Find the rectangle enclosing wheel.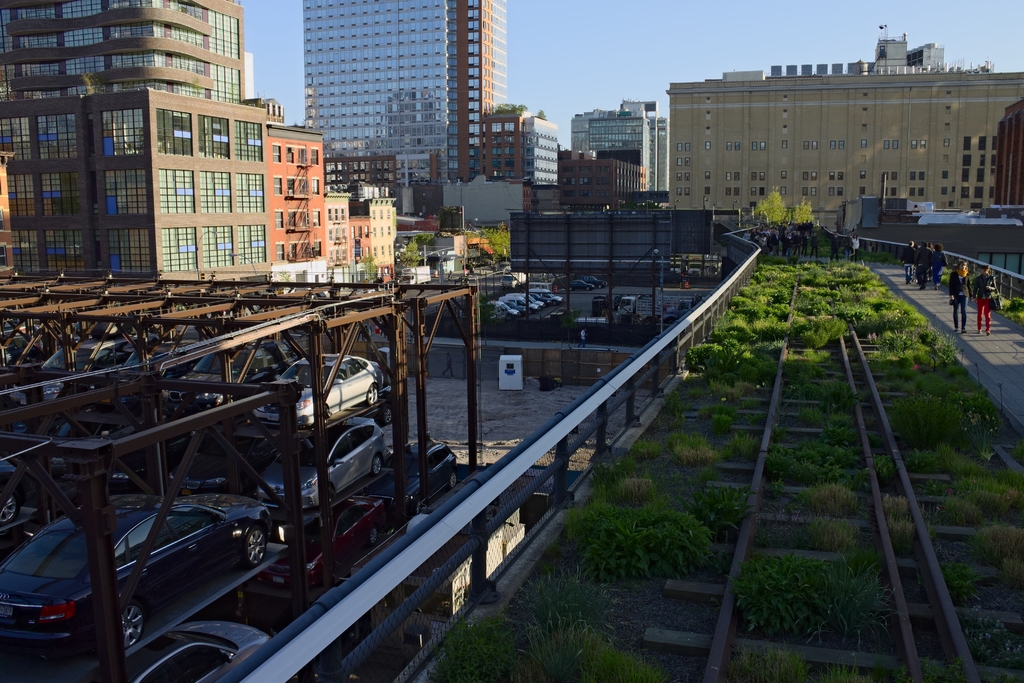
bbox=[368, 456, 385, 475].
